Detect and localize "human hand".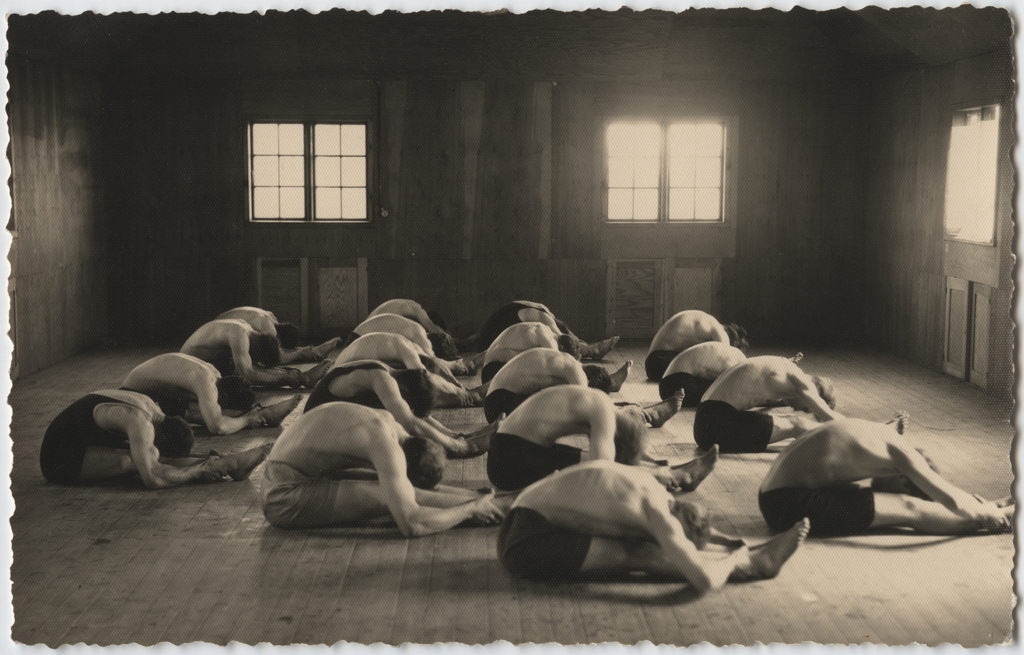
Localized at 976:501:1012:533.
